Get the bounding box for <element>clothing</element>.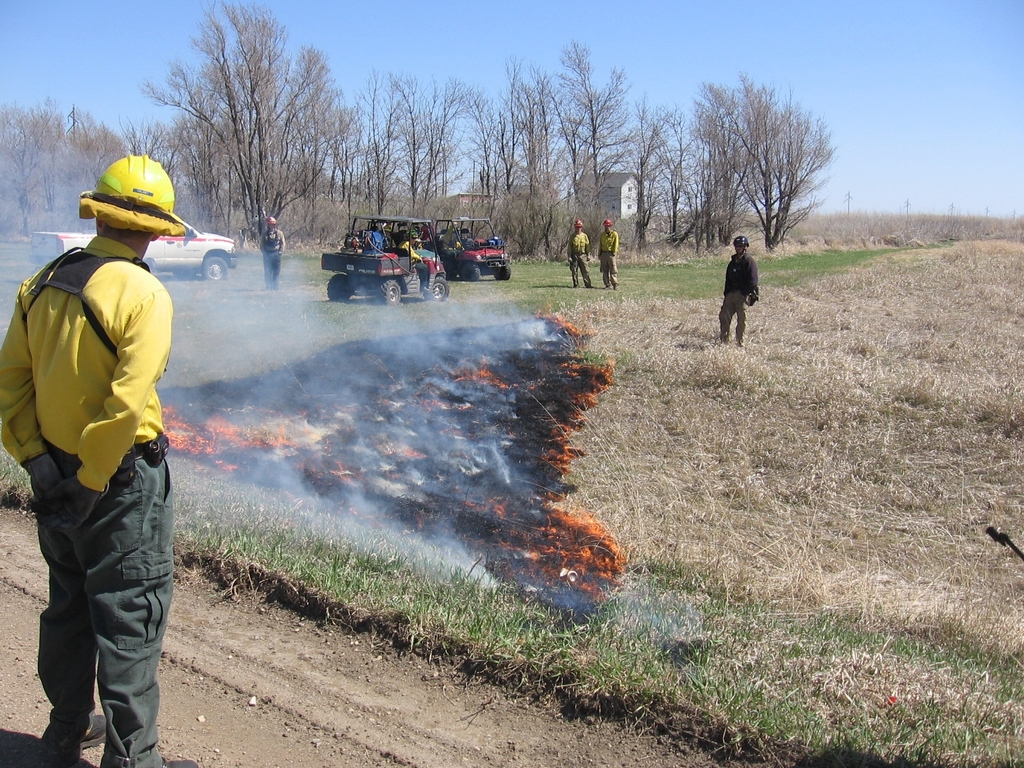
[left=255, top=225, right=288, bottom=260].
